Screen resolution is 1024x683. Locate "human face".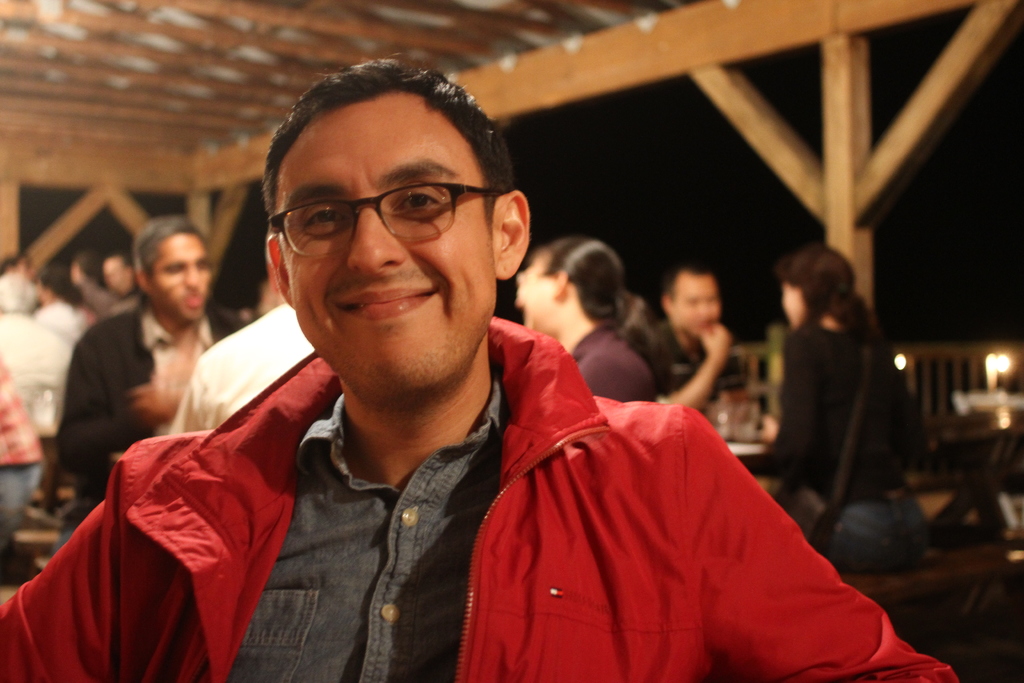
278/117/500/408.
